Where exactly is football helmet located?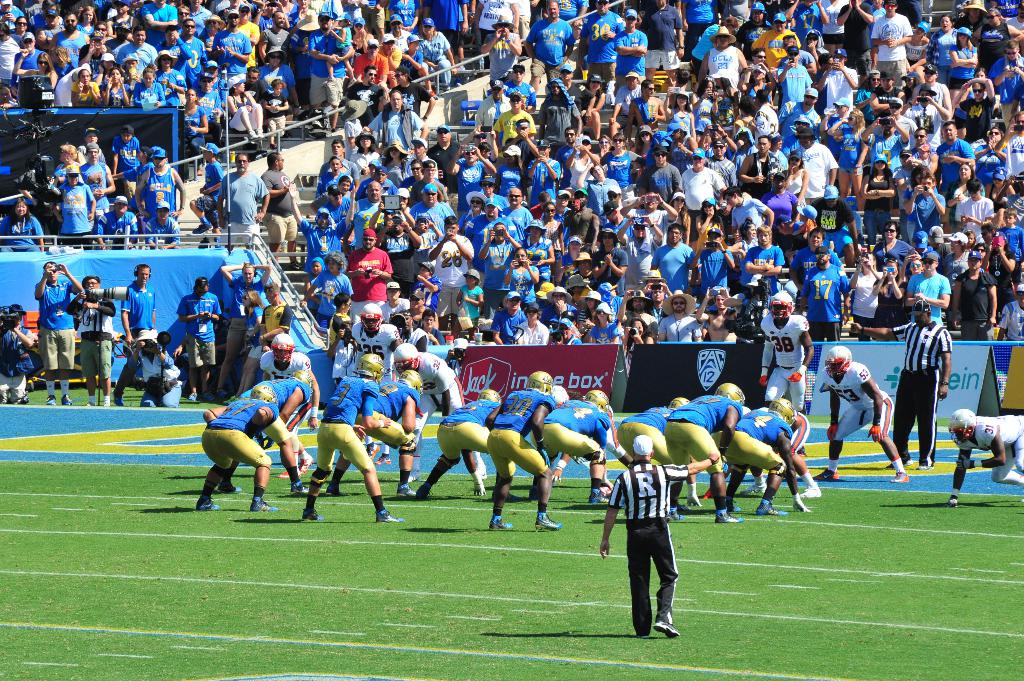
Its bounding box is [293, 367, 321, 407].
